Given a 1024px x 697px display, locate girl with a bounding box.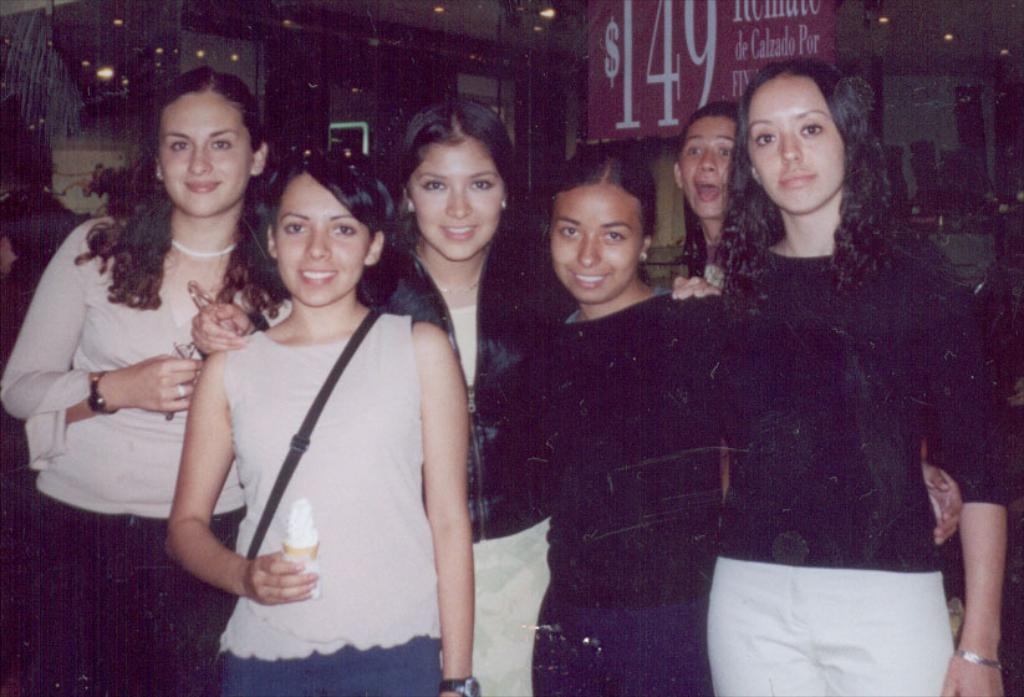
Located: box=[467, 154, 964, 696].
